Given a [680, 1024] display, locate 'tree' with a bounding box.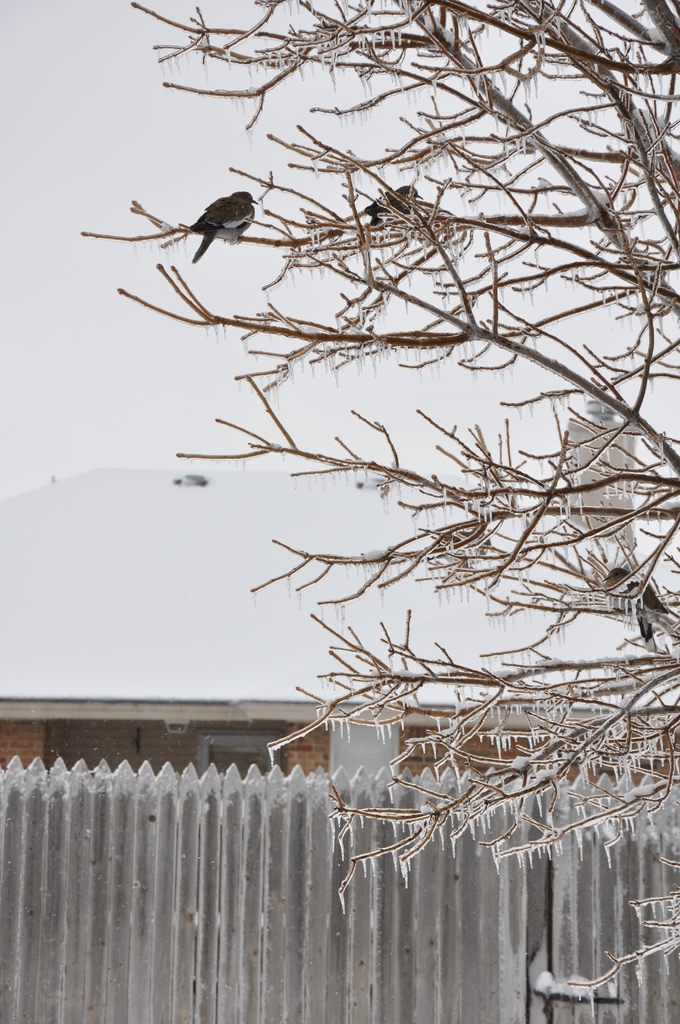
Located: 85/30/679/967.
